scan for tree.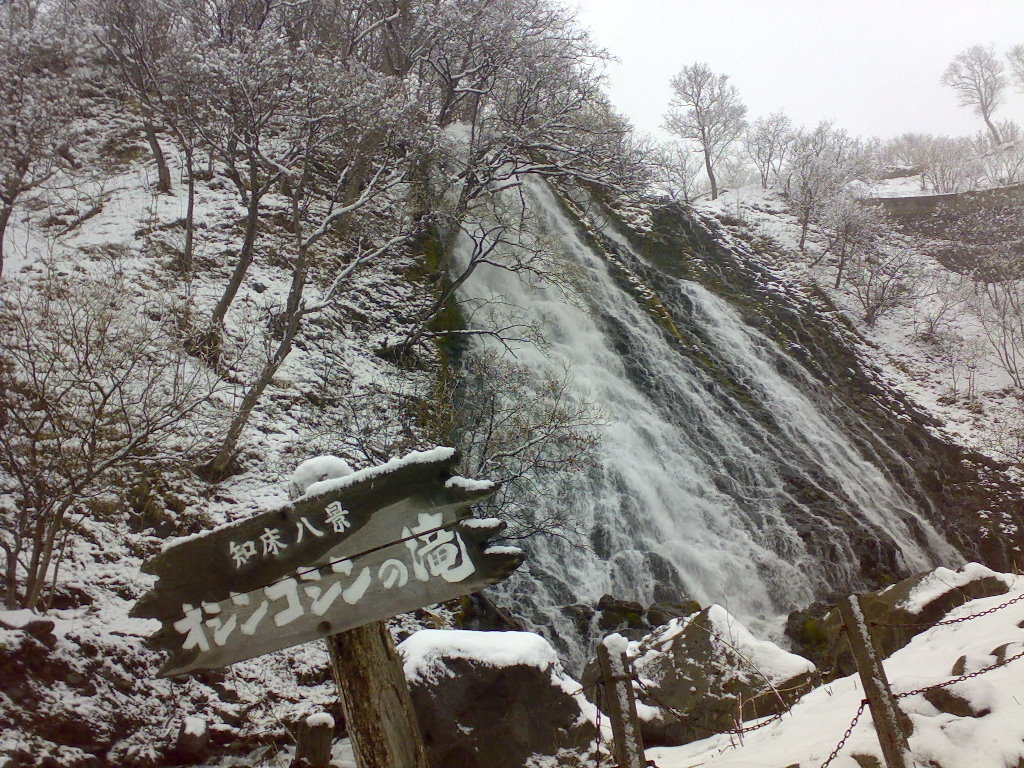
Scan result: select_region(665, 53, 763, 185).
